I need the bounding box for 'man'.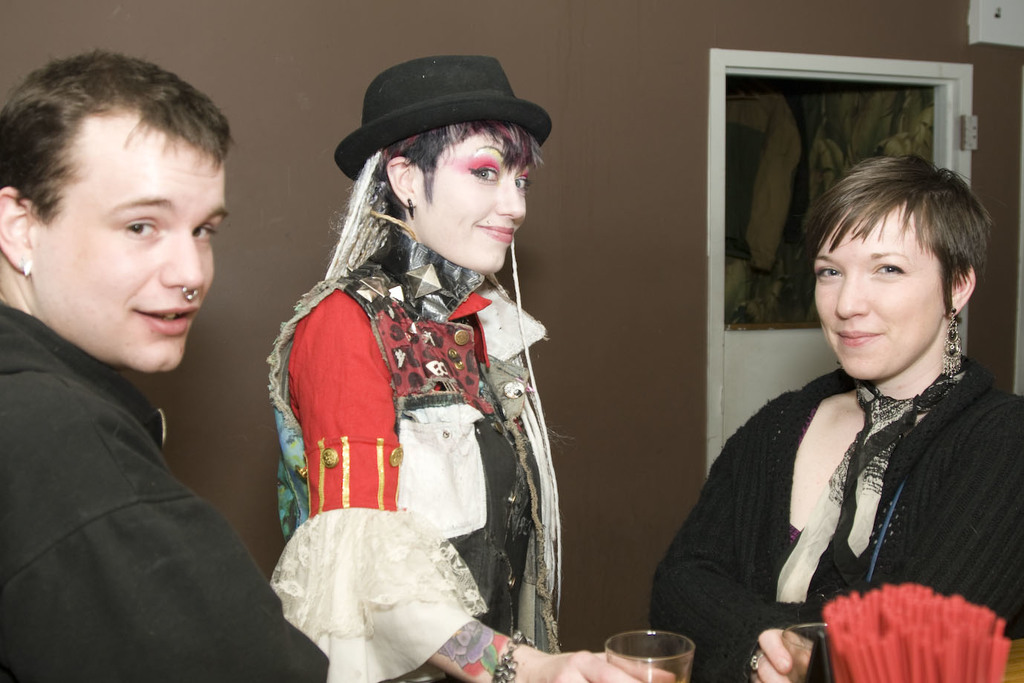
Here it is: (left=0, top=50, right=331, bottom=682).
